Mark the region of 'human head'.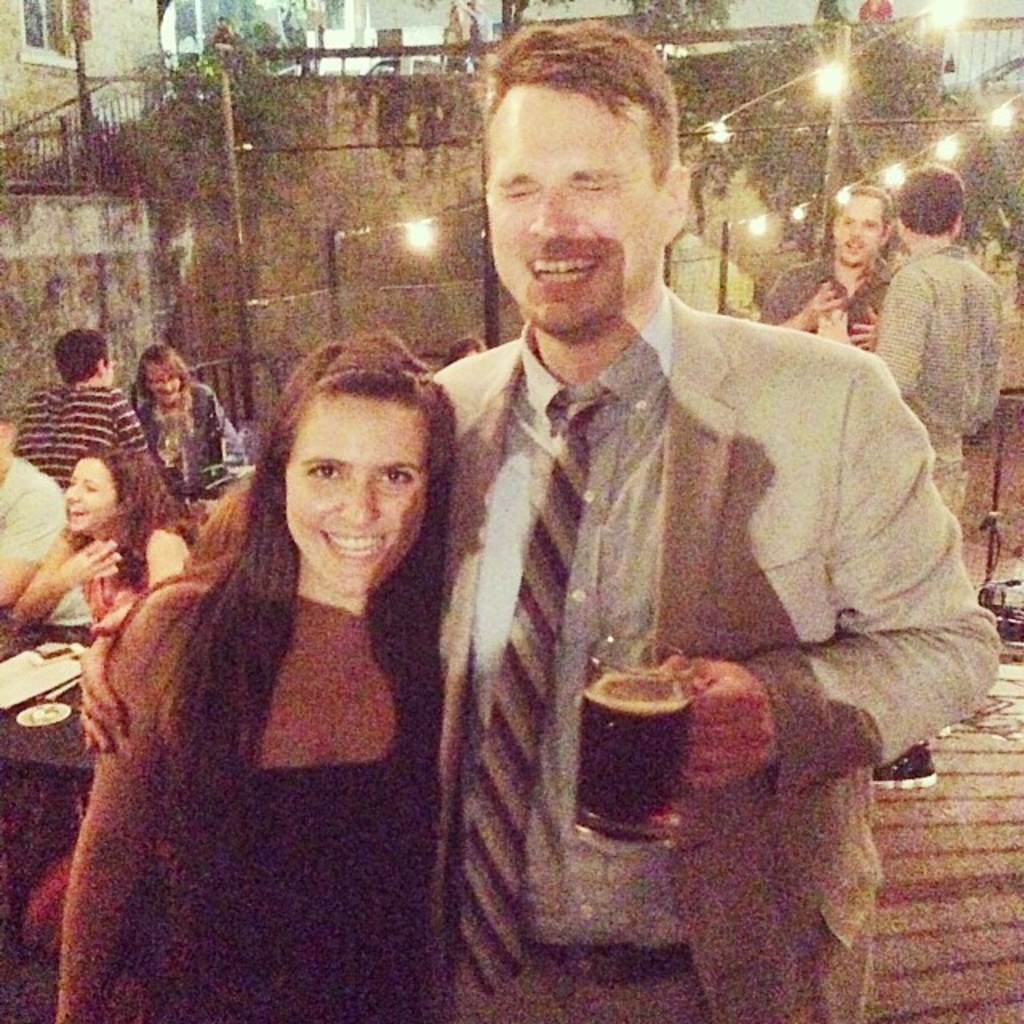
Region: l=0, t=400, r=22, b=477.
